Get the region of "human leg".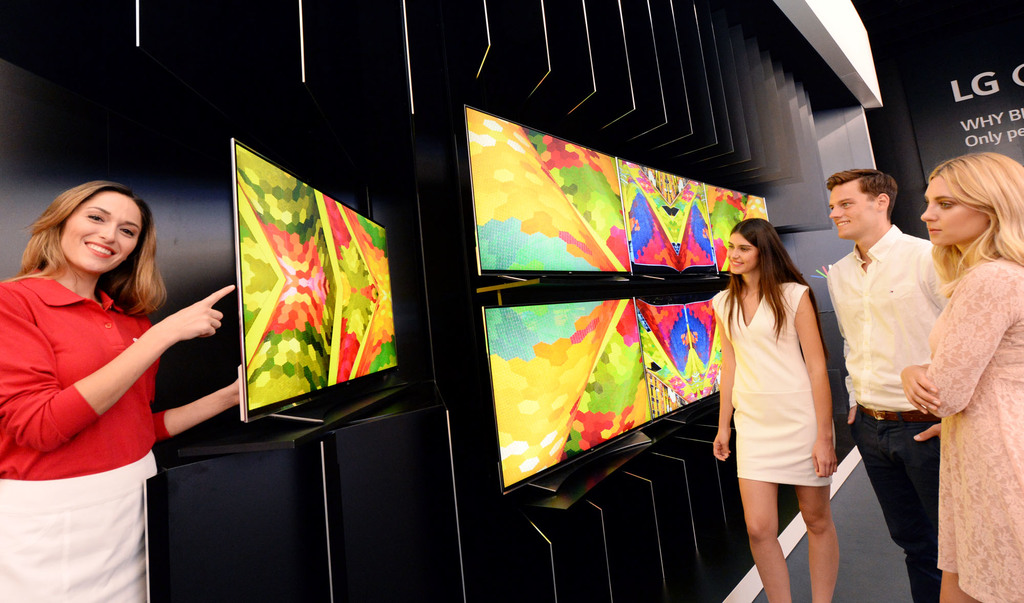
[853,415,933,600].
